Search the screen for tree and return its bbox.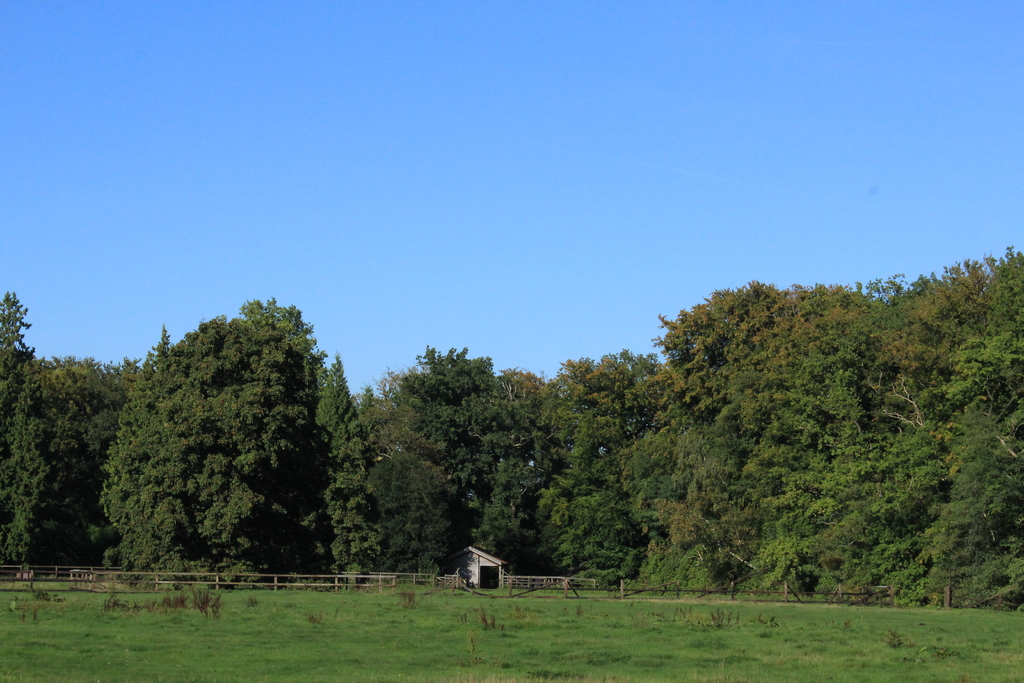
Found: locate(0, 286, 44, 567).
